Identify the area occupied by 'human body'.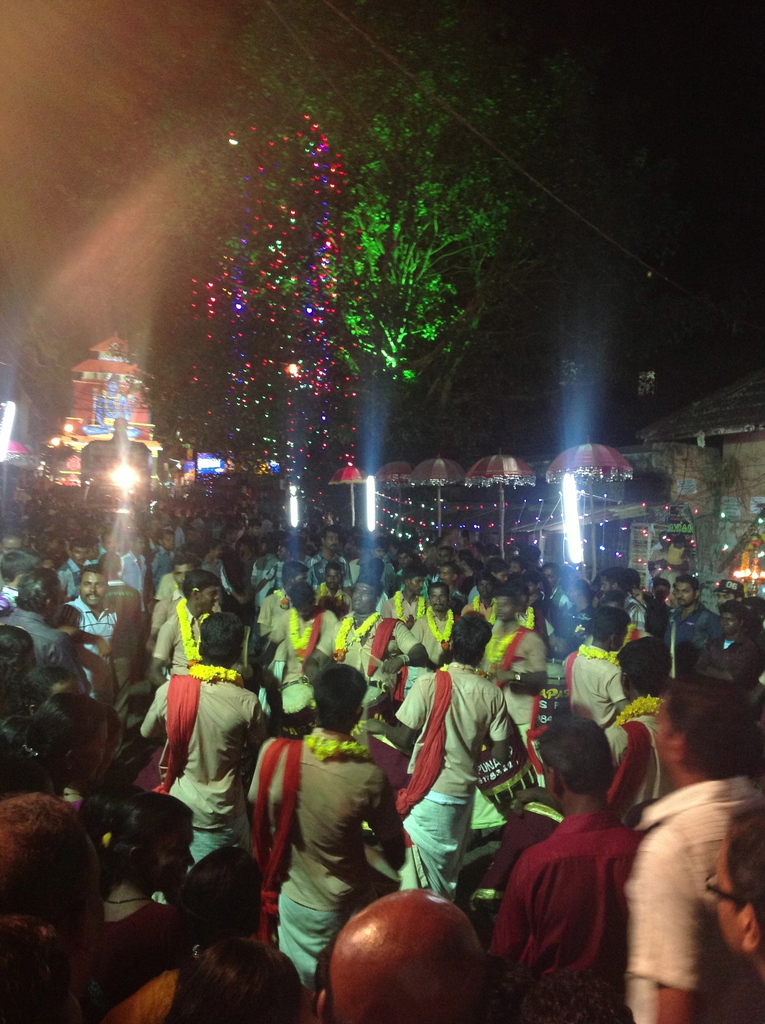
Area: <region>238, 662, 401, 984</region>.
